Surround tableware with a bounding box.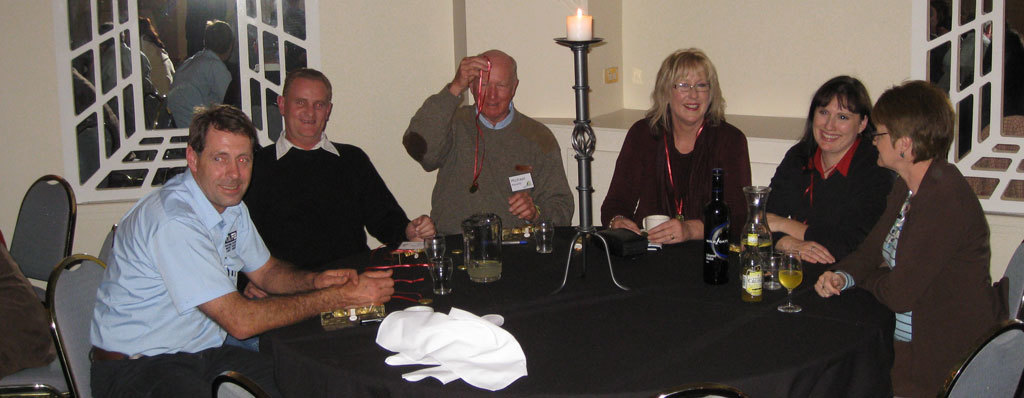
<region>742, 184, 773, 290</region>.
